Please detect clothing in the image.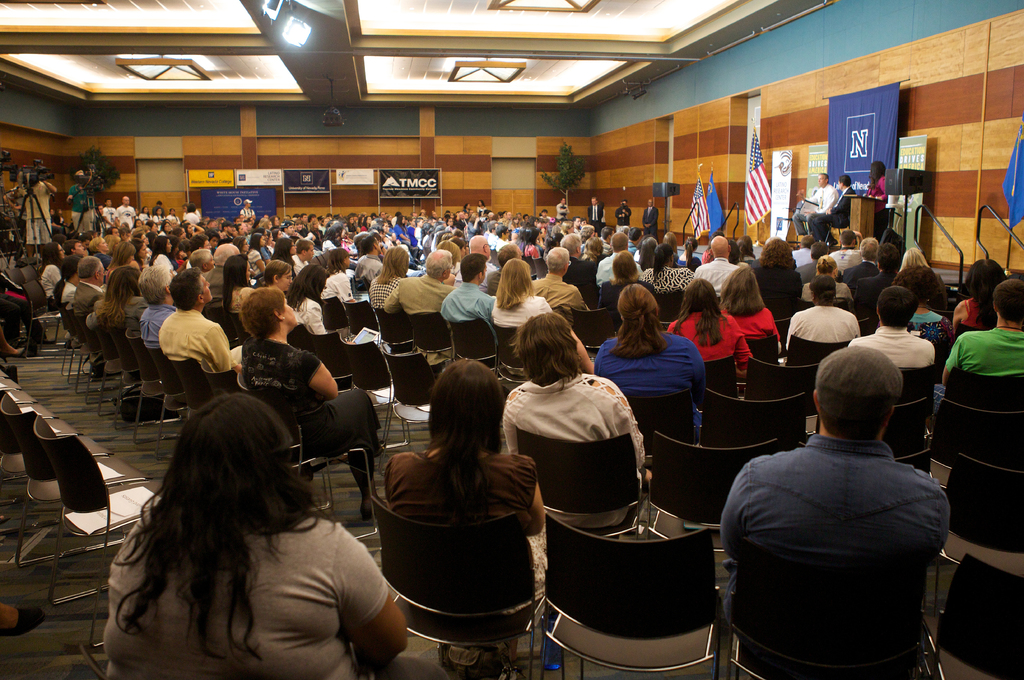
BBox(64, 183, 97, 238).
